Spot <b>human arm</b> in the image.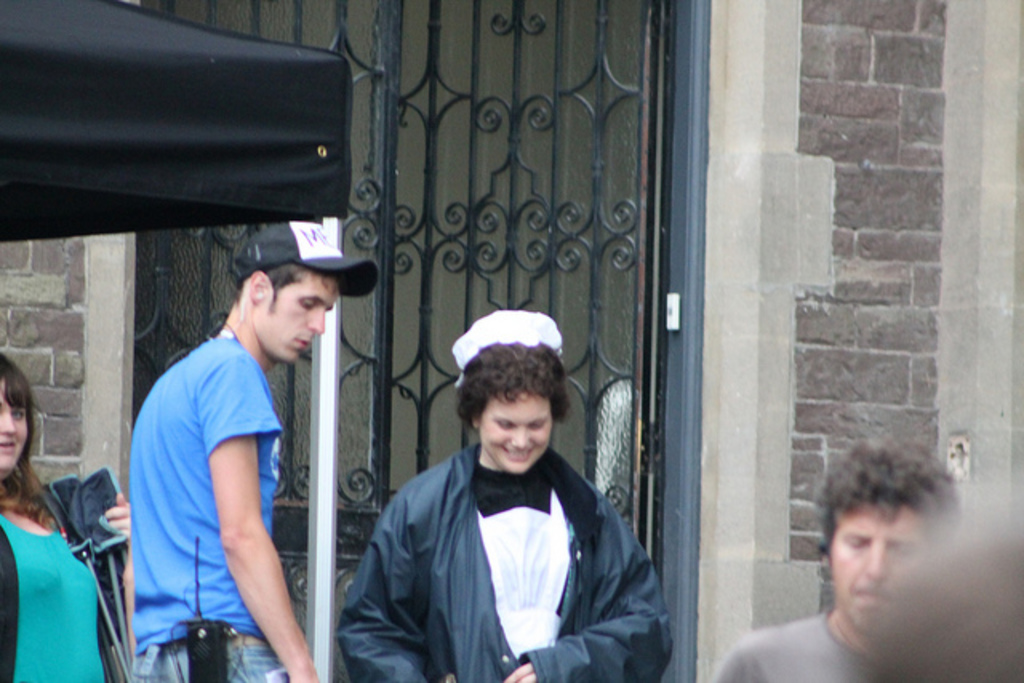
<b>human arm</b> found at (left=106, top=494, right=134, bottom=664).
